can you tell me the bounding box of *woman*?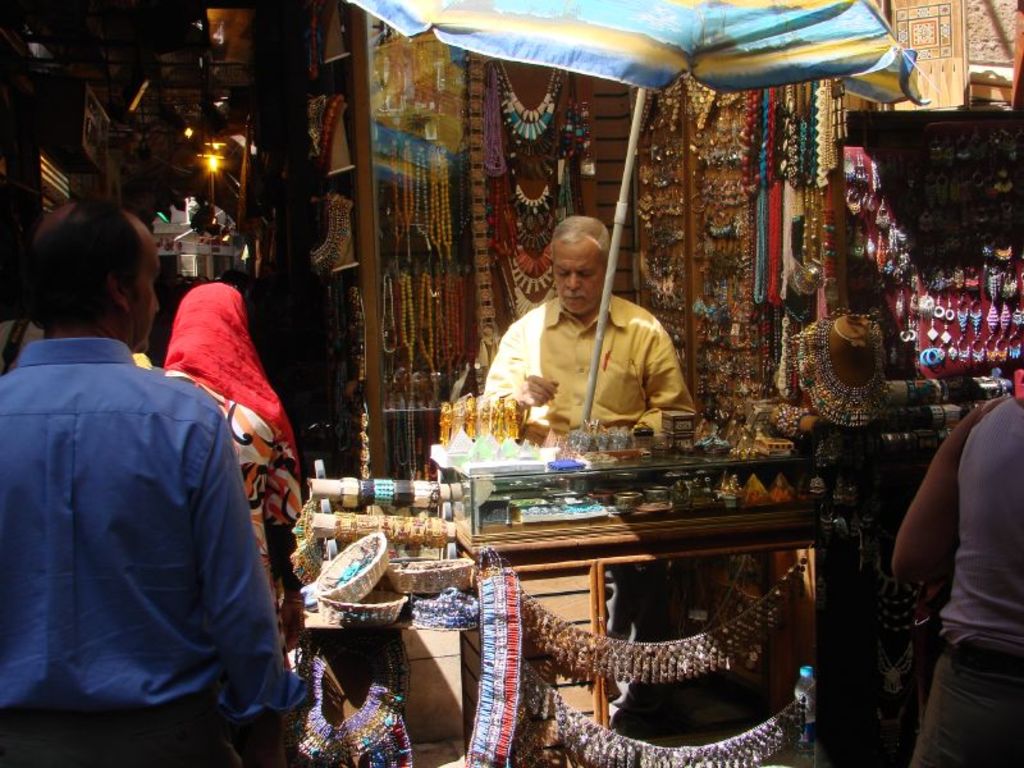
164, 280, 306, 614.
